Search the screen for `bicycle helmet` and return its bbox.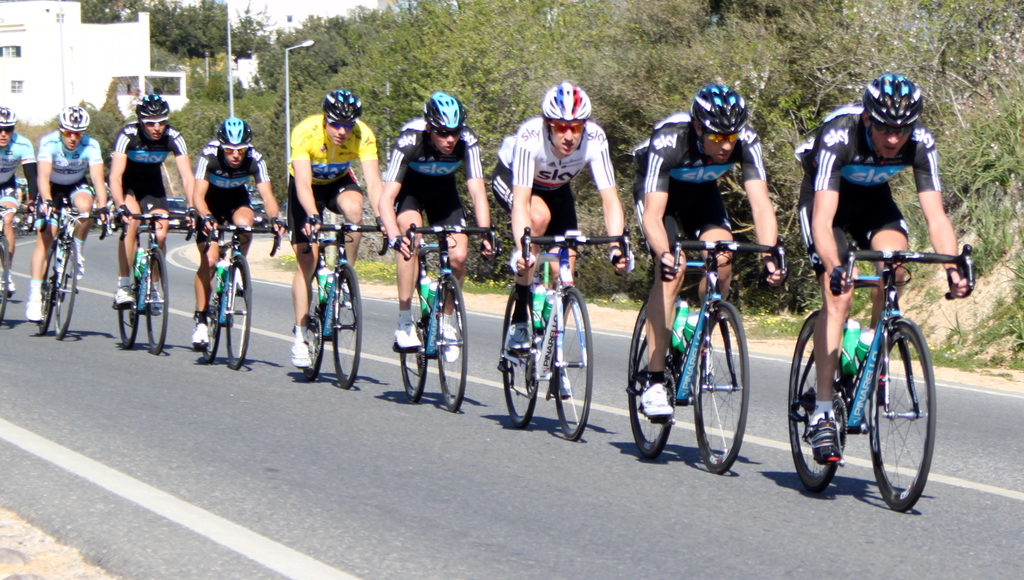
Found: (207,117,252,156).
